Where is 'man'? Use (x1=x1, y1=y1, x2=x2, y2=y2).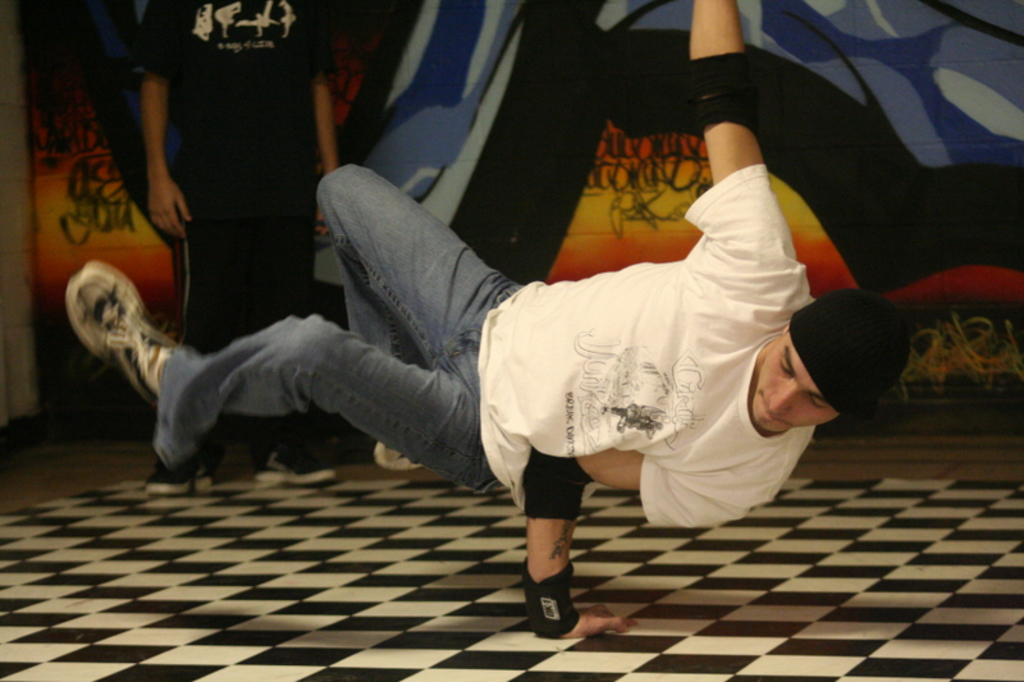
(x1=131, y1=0, x2=338, y2=493).
